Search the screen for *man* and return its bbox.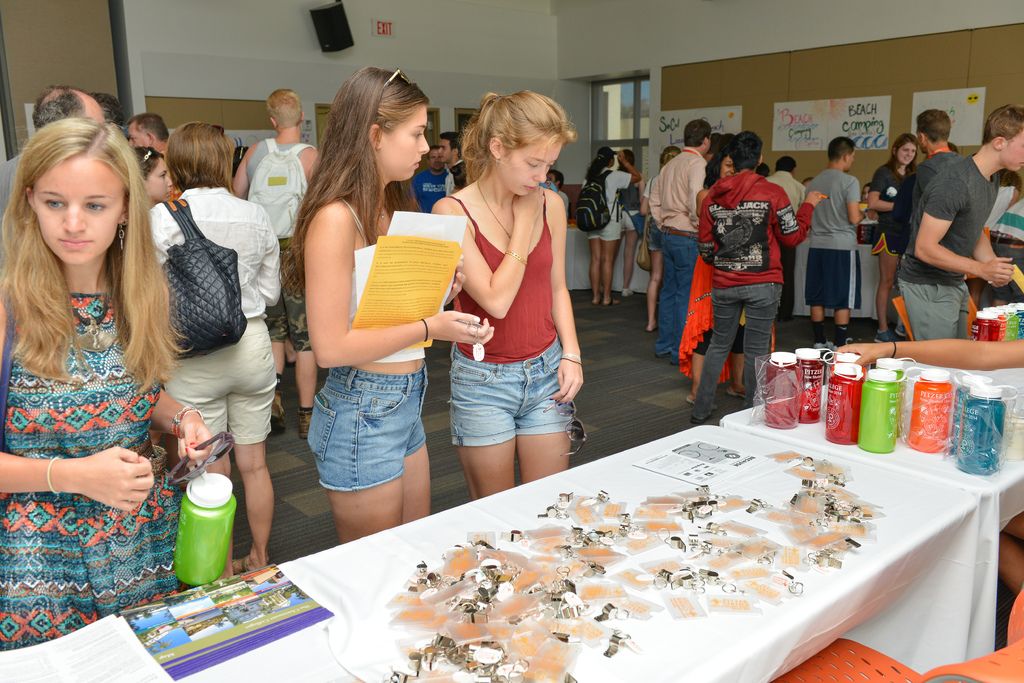
Found: rect(803, 136, 868, 353).
